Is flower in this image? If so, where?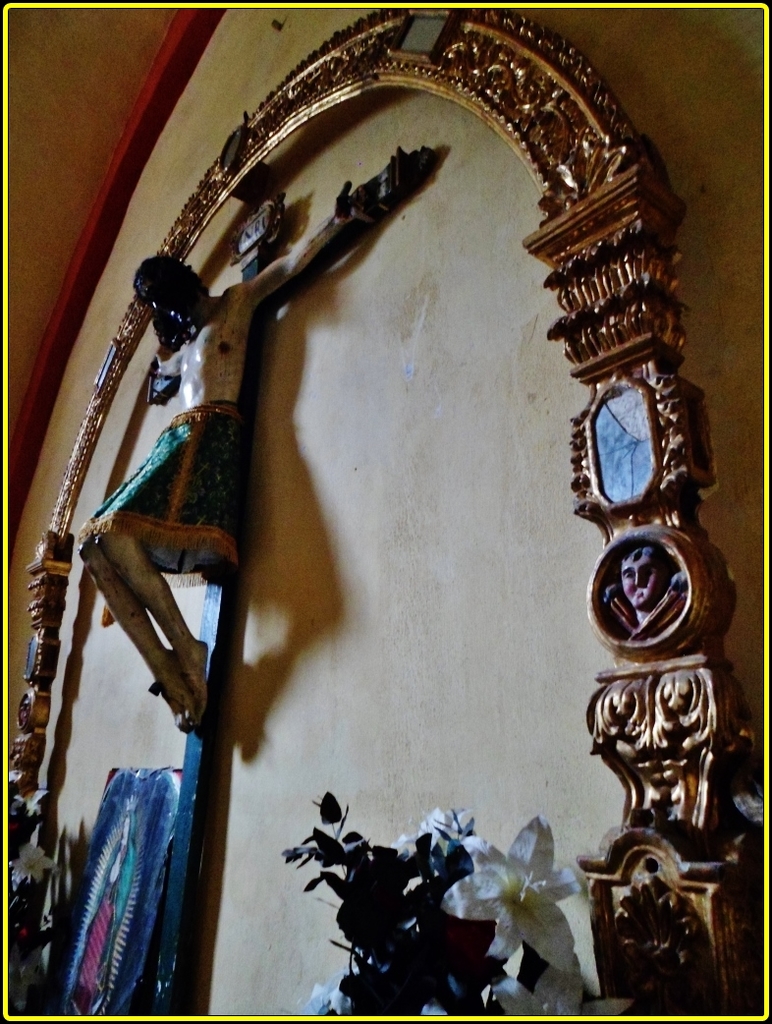
Yes, at l=494, t=949, r=634, b=1018.
